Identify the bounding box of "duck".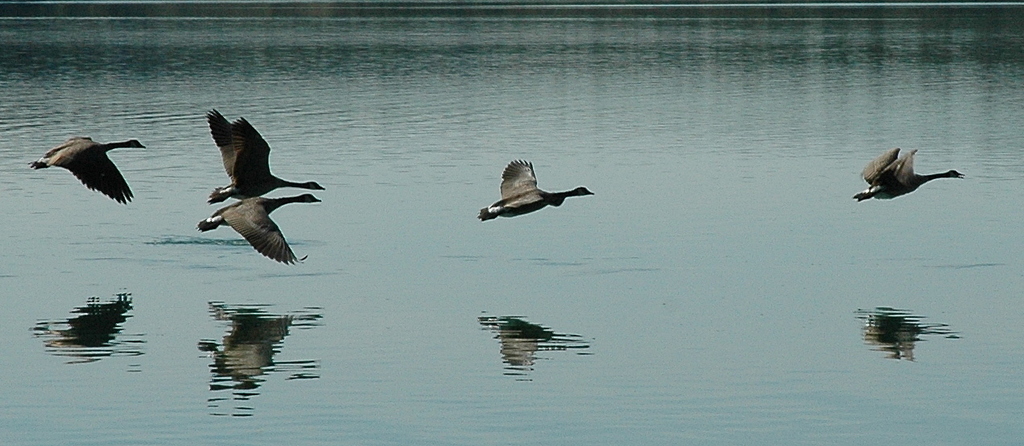
<box>213,110,329,204</box>.
